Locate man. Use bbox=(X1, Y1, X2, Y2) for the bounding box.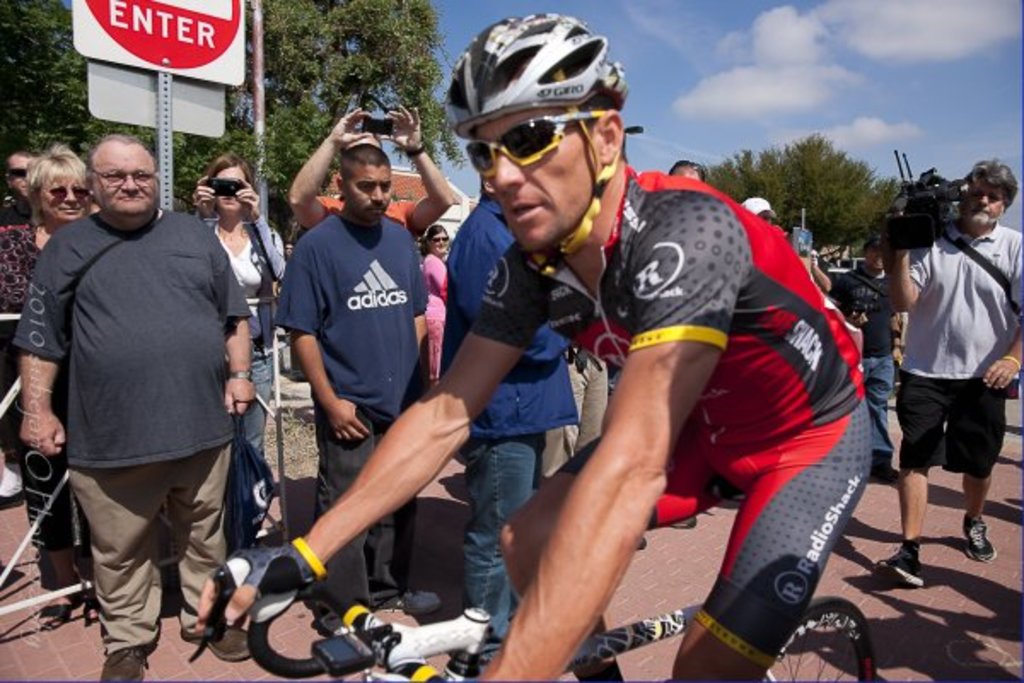
bbox=(874, 157, 1022, 586).
